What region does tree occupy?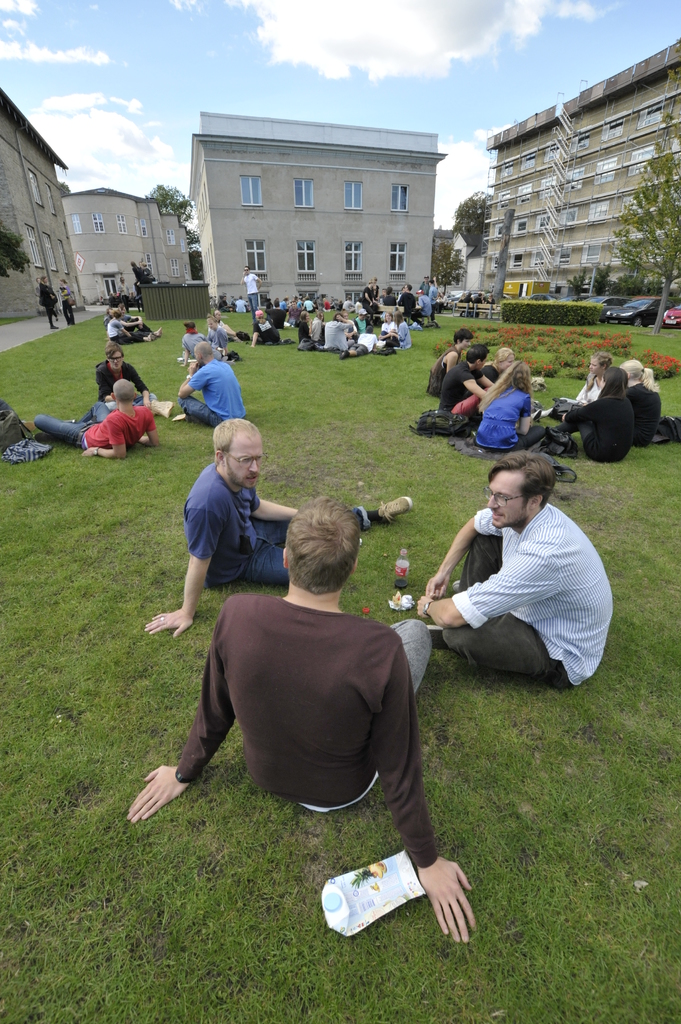
box=[140, 172, 189, 225].
